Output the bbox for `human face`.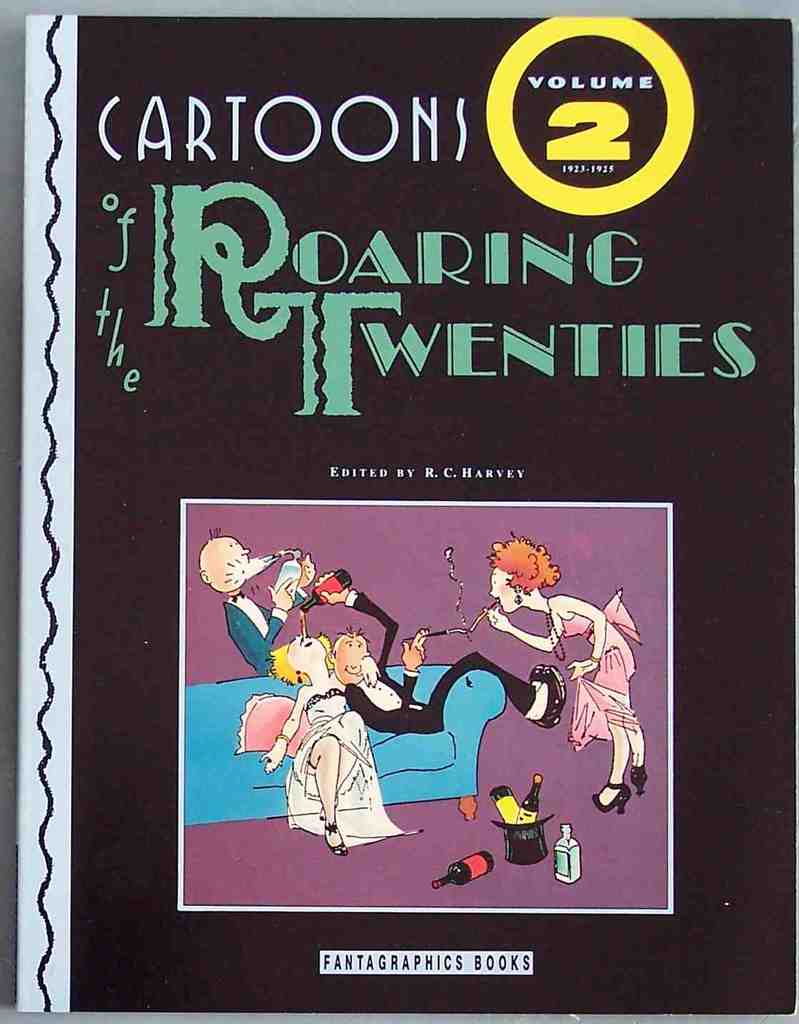
214/539/252/589.
